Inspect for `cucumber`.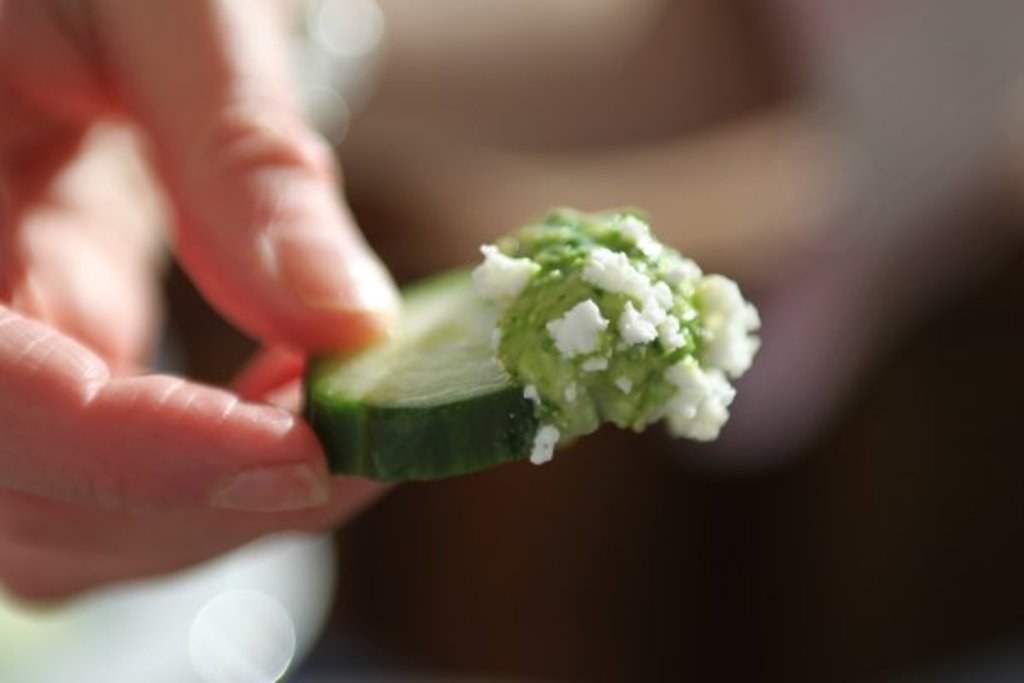
Inspection: detection(326, 208, 744, 480).
